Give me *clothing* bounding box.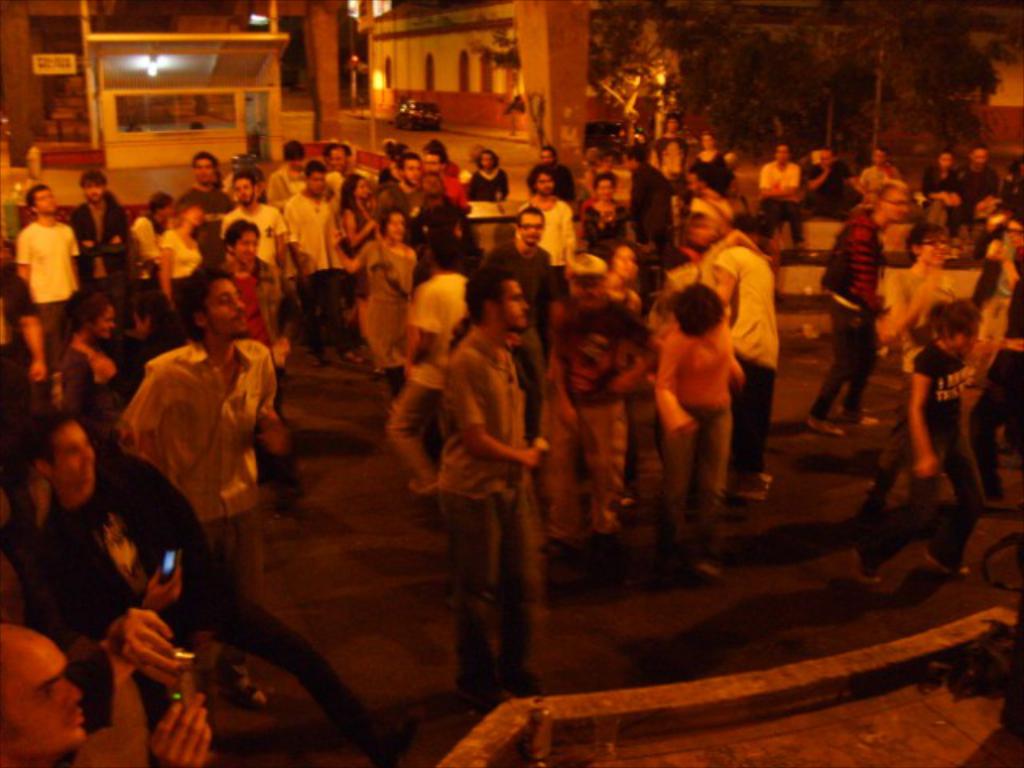
bbox(18, 222, 80, 378).
